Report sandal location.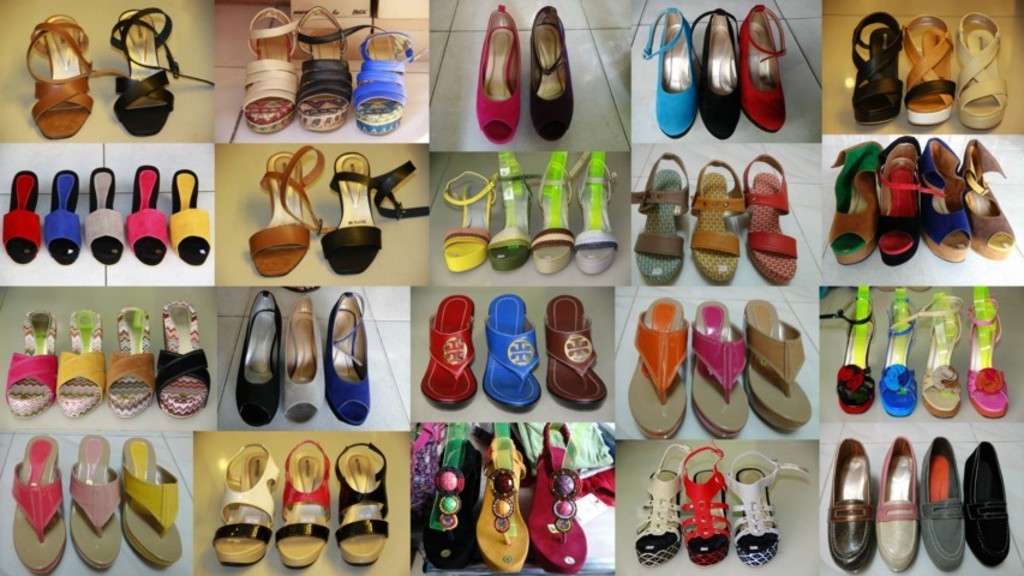
Report: l=543, t=293, r=606, b=410.
